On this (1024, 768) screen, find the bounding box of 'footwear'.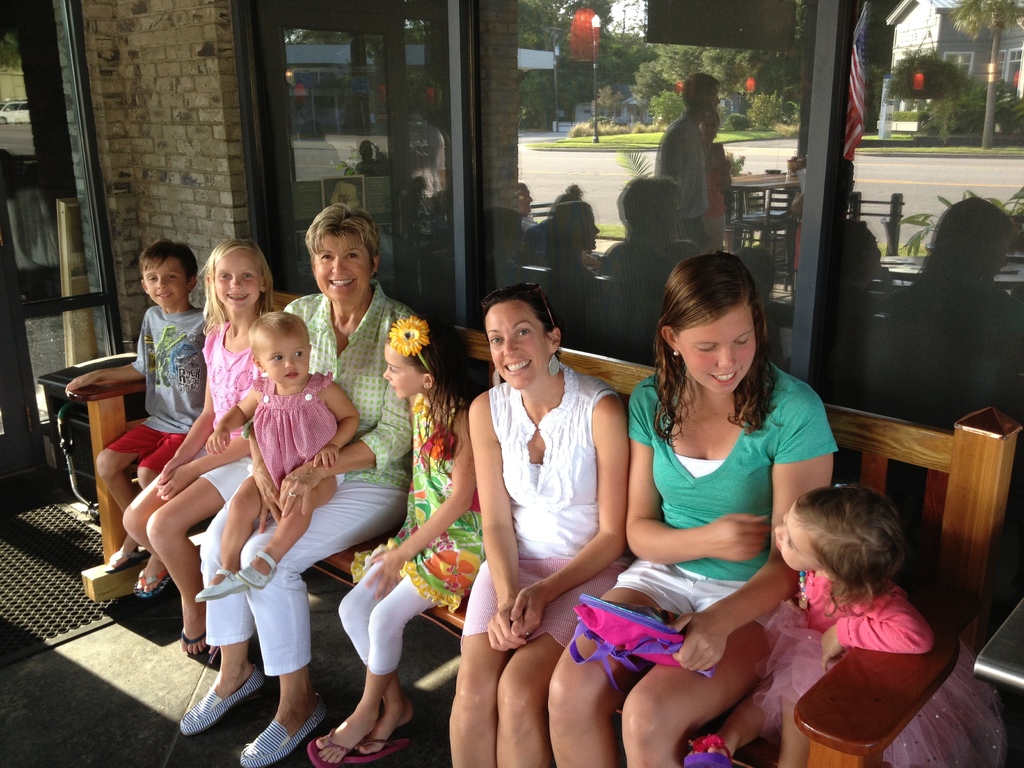
Bounding box: 239/694/330/767.
